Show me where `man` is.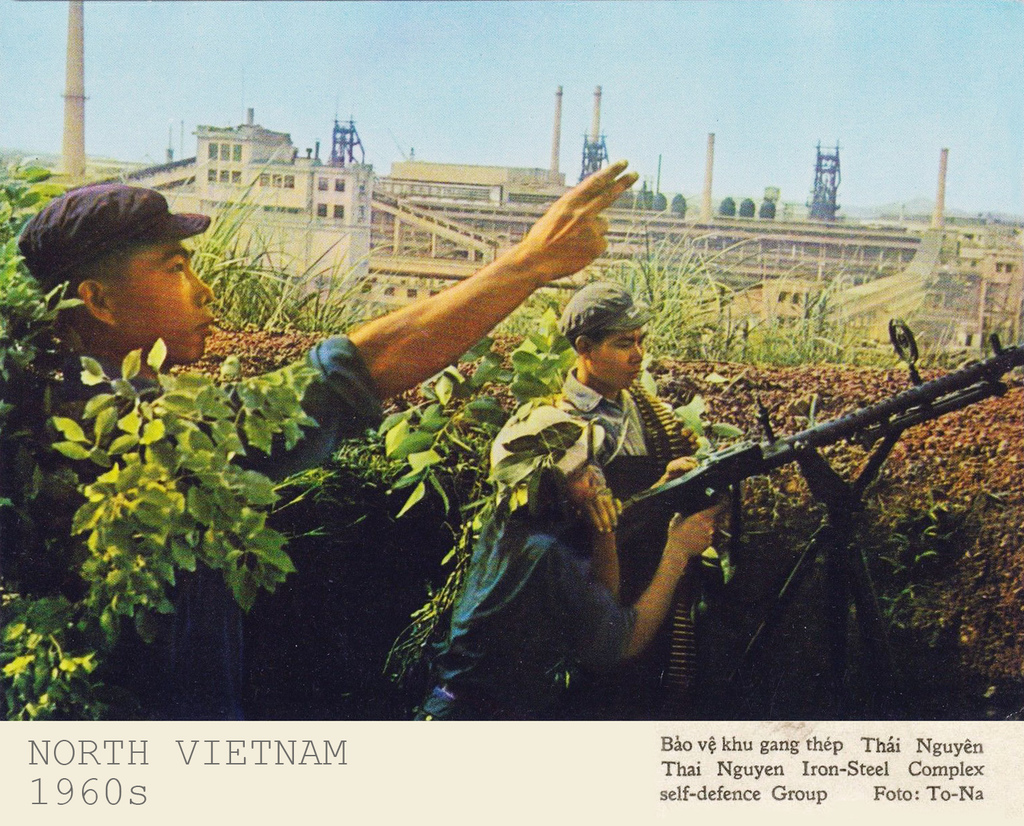
`man` is at detection(558, 278, 734, 732).
